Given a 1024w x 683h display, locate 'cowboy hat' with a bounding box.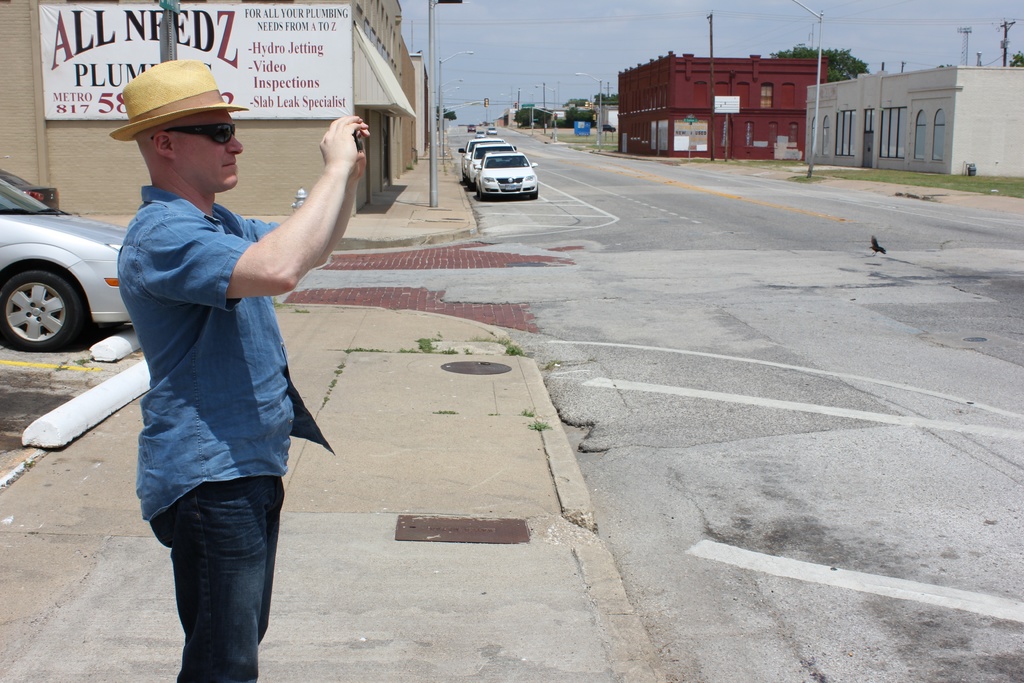
Located: [x1=94, y1=50, x2=244, y2=165].
